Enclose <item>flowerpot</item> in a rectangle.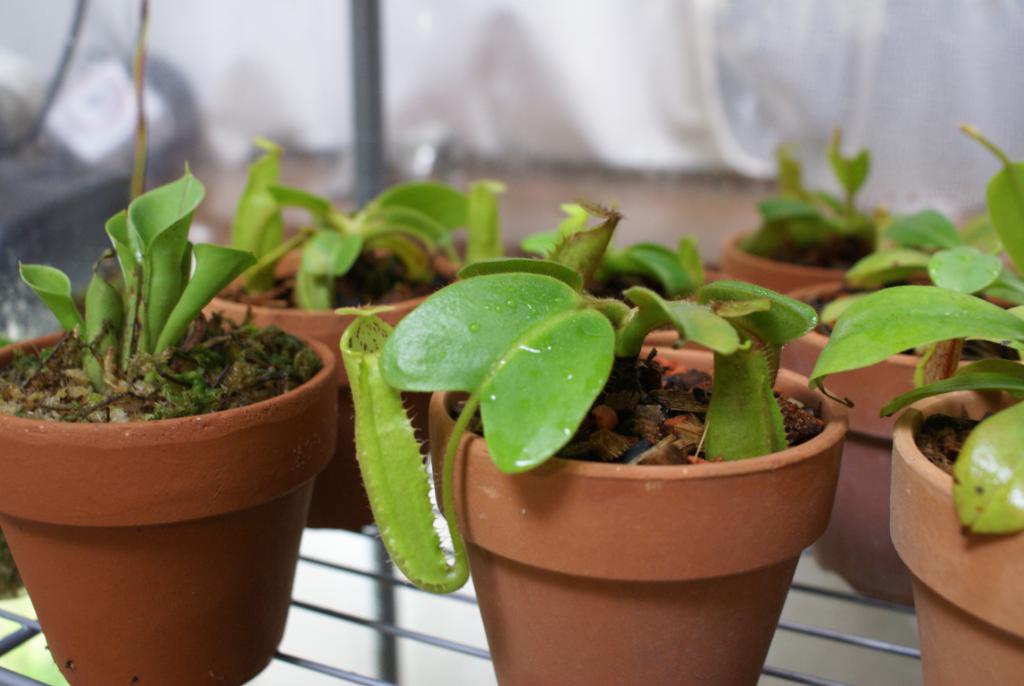
[left=778, top=268, right=1023, bottom=602].
